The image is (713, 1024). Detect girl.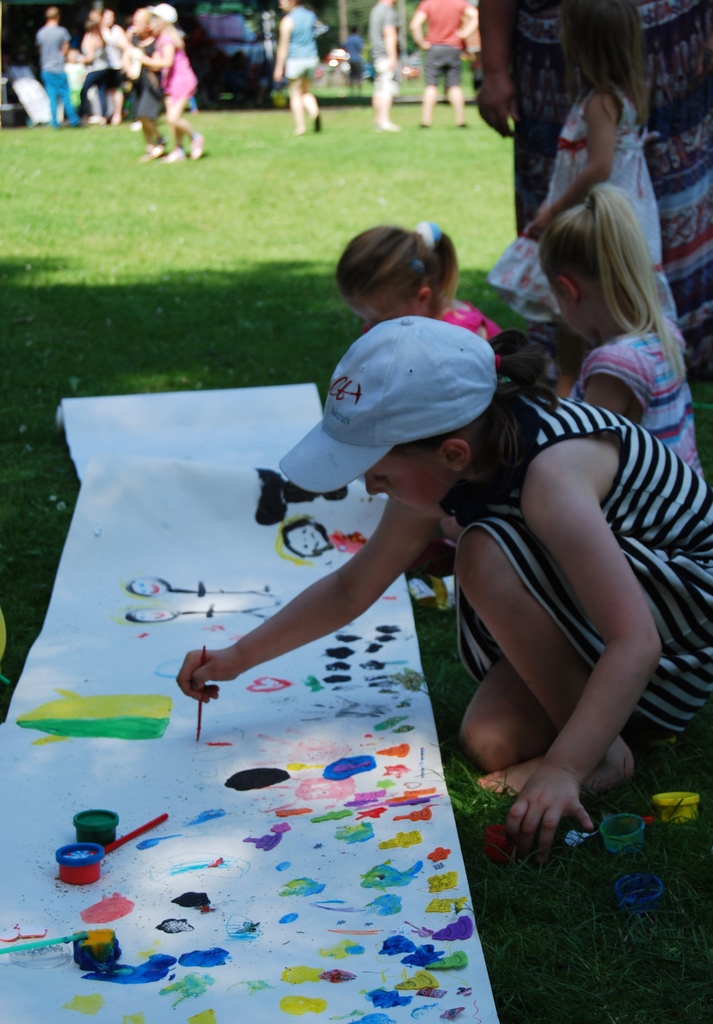
Detection: <region>537, 179, 707, 480</region>.
